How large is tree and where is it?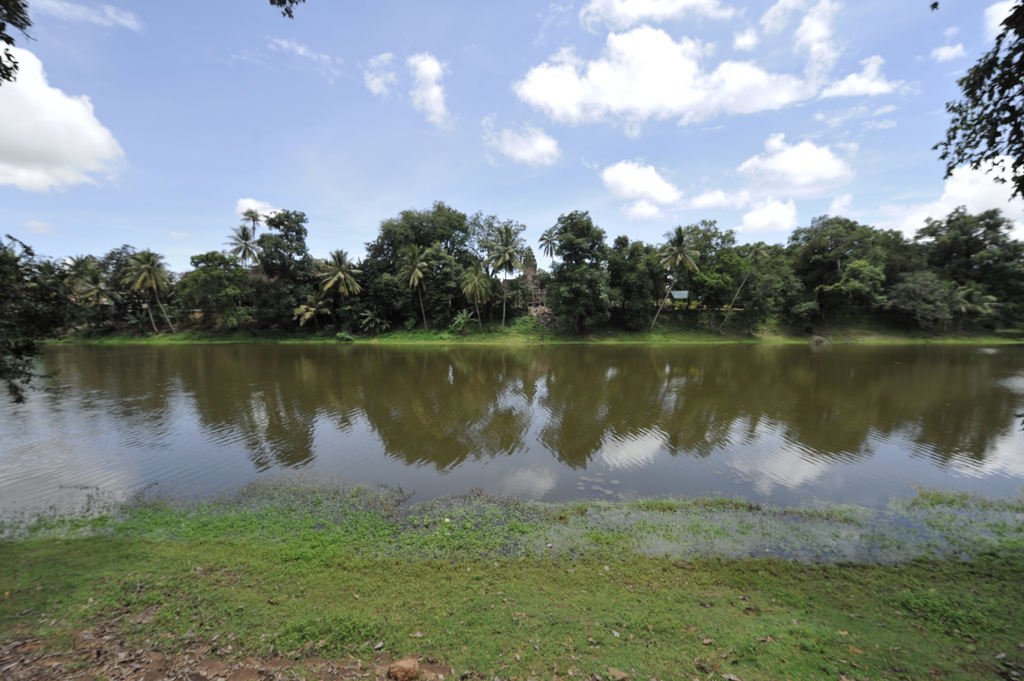
Bounding box: bbox=(203, 204, 278, 348).
